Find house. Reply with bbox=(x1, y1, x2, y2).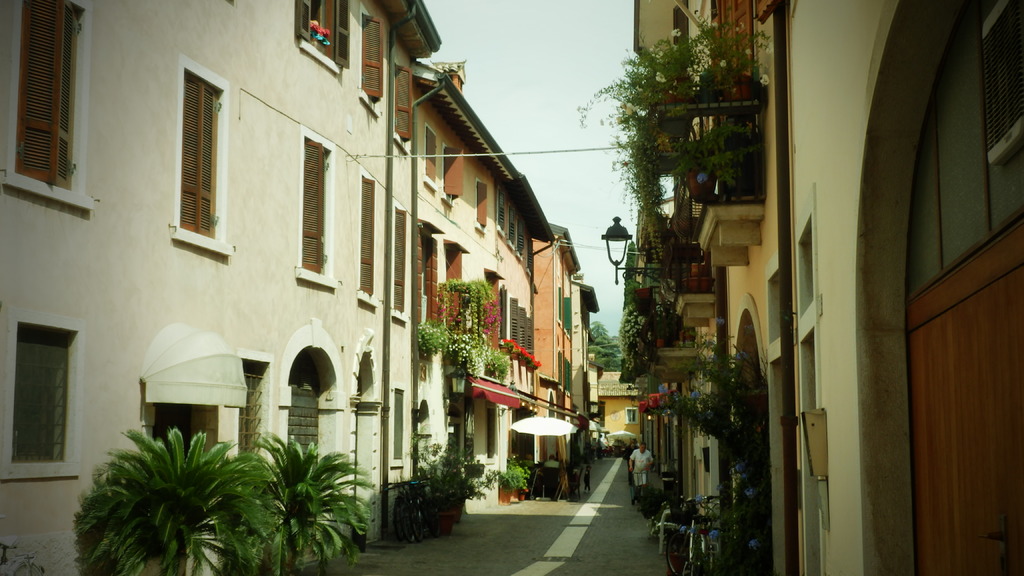
bbox=(0, 0, 434, 575).
